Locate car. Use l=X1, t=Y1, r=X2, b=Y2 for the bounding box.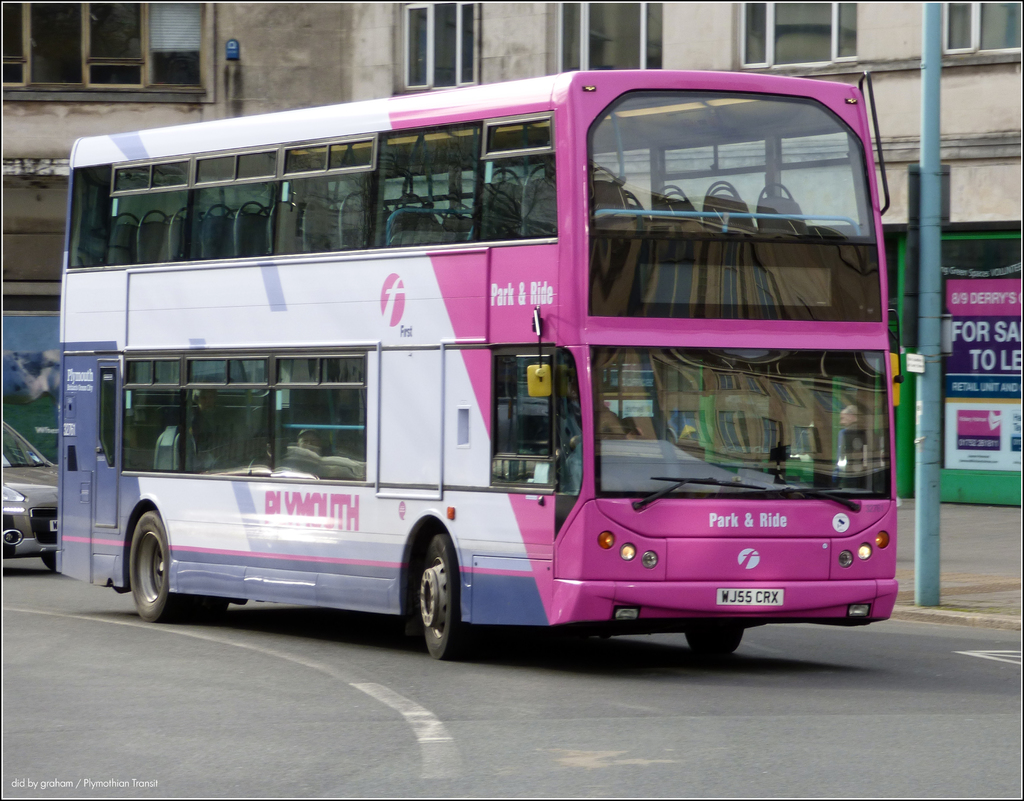
l=0, t=411, r=61, b=567.
